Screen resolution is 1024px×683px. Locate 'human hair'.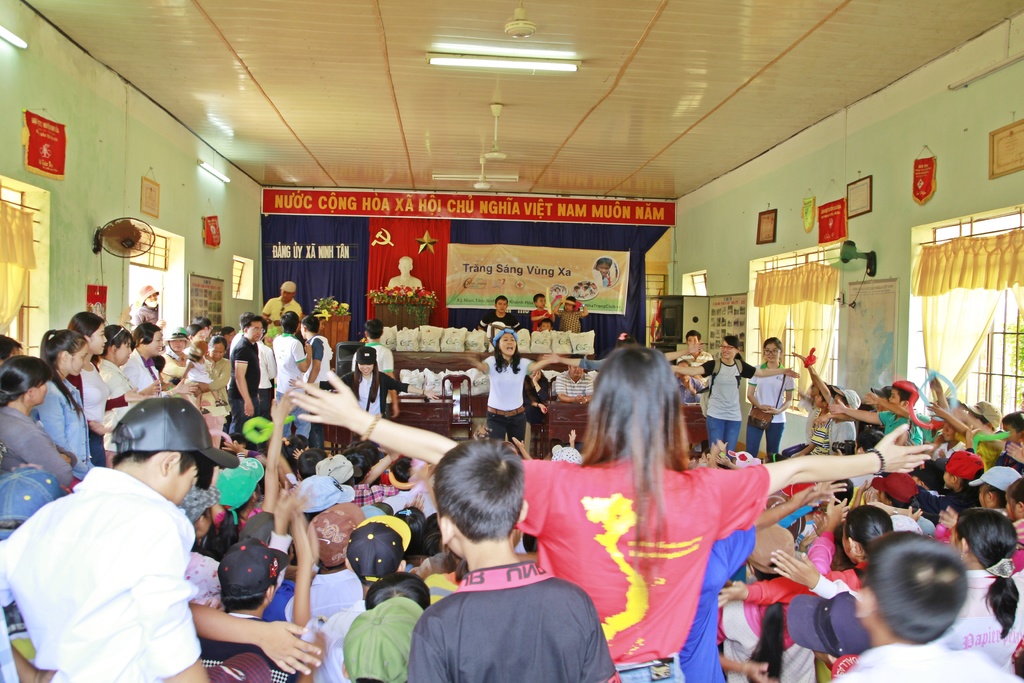
detection(1008, 478, 1023, 506).
